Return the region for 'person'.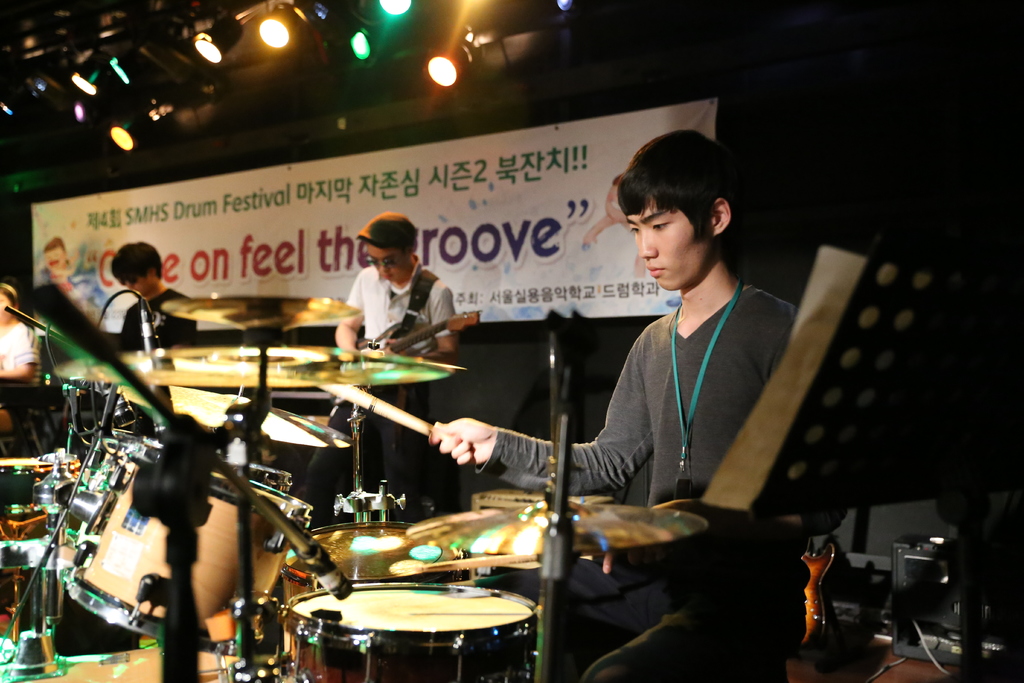
[0,274,33,435].
